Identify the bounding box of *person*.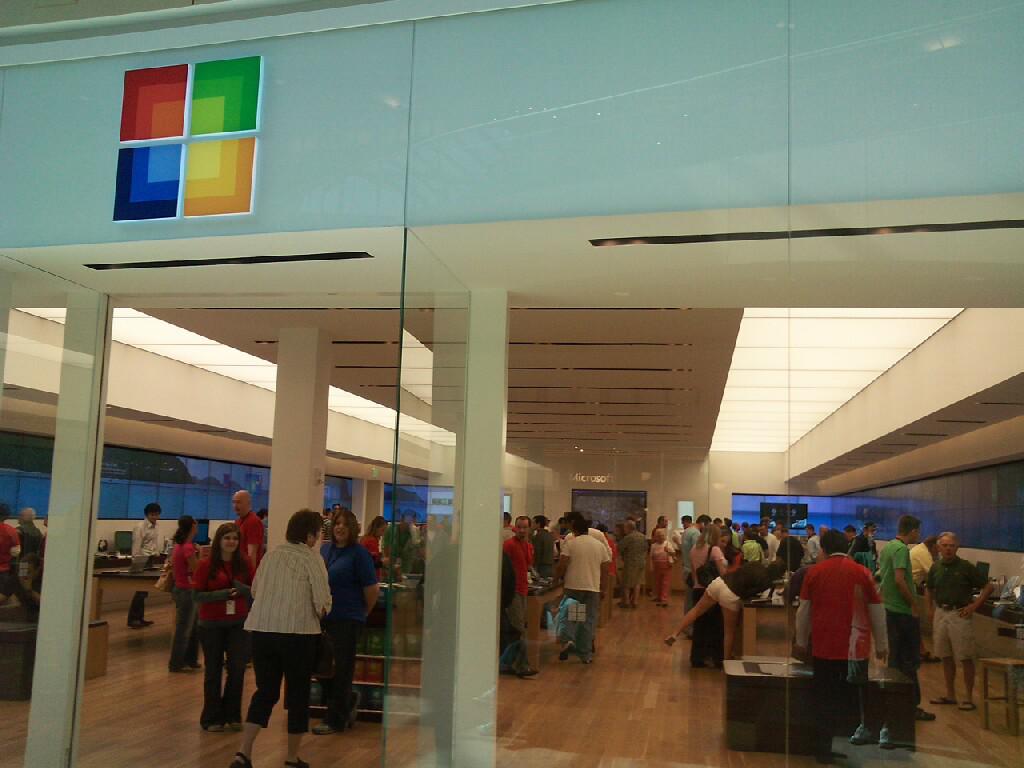
[left=501, top=513, right=513, bottom=546].
